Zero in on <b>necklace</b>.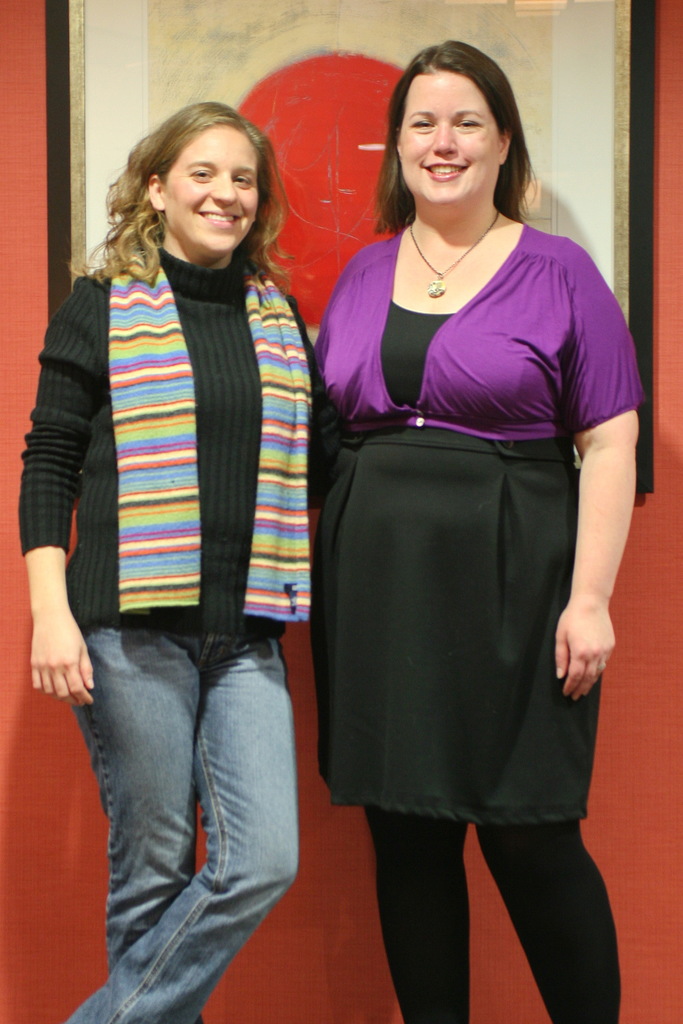
Zeroed in: (left=406, top=205, right=499, bottom=302).
